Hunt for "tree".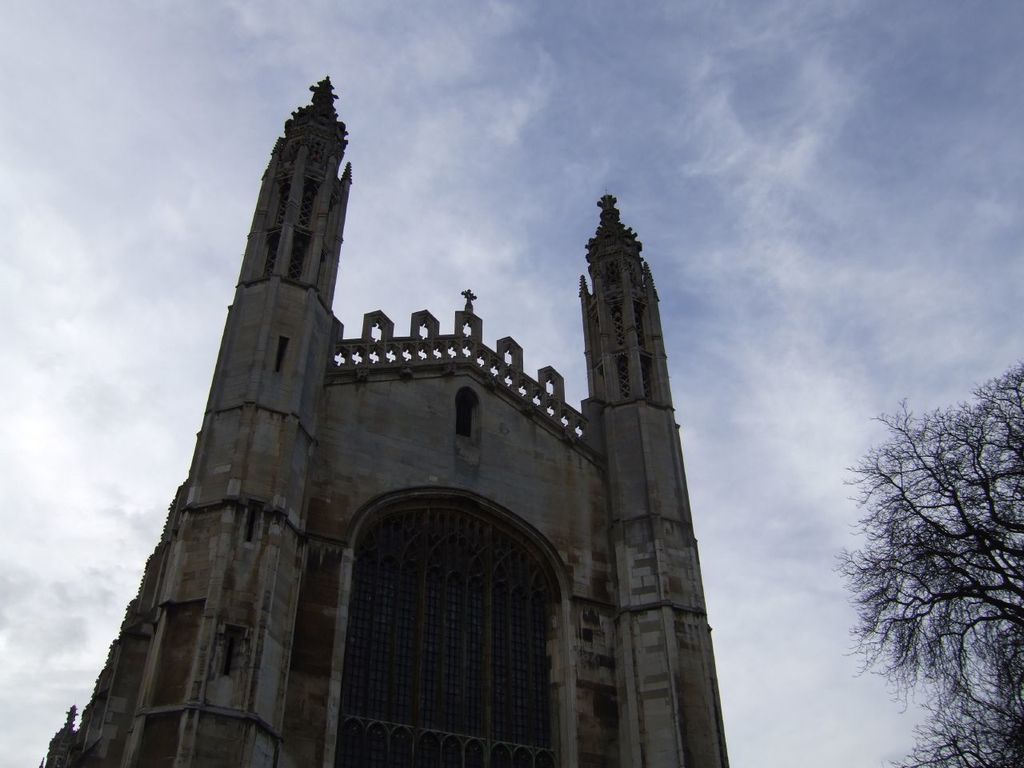
Hunted down at locate(820, 350, 1005, 739).
